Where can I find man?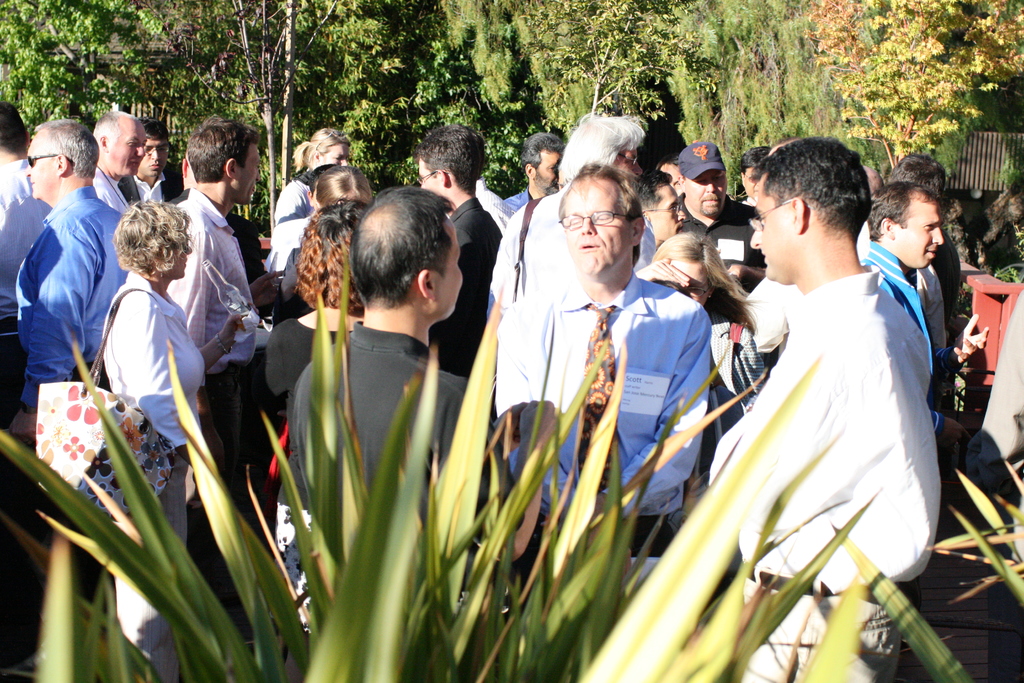
You can find it at select_region(860, 180, 966, 470).
